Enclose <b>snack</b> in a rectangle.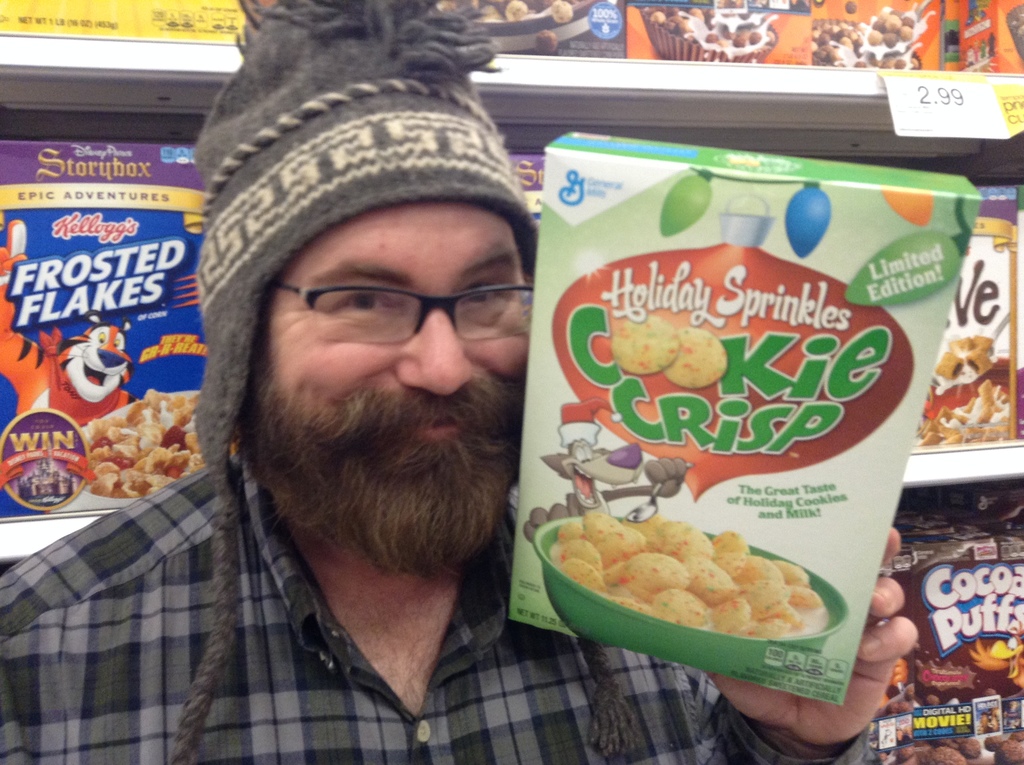
BBox(968, 346, 995, 376).
